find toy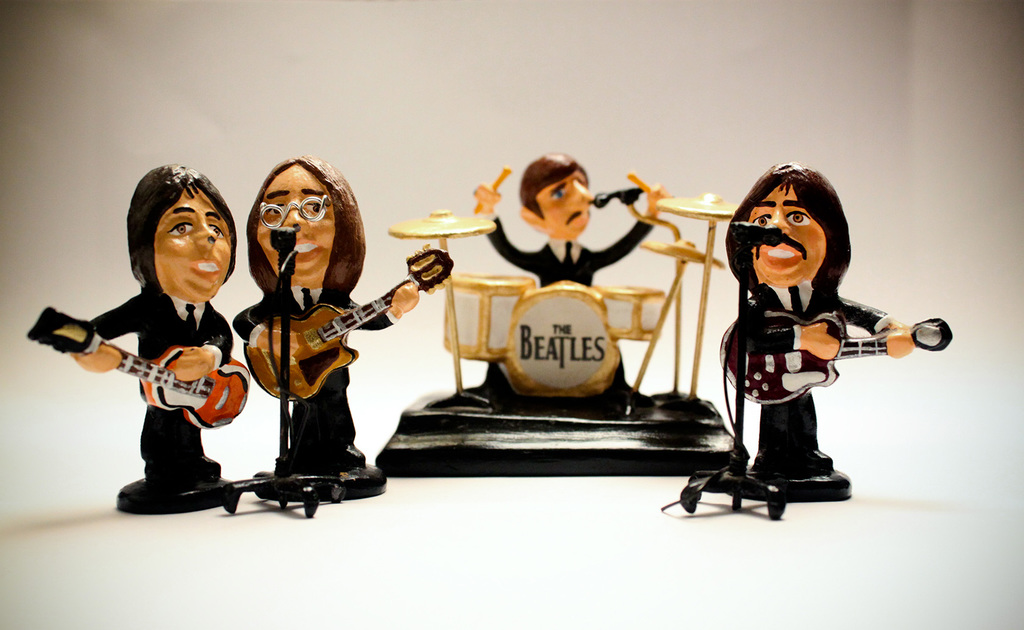
left=473, top=153, right=701, bottom=416
